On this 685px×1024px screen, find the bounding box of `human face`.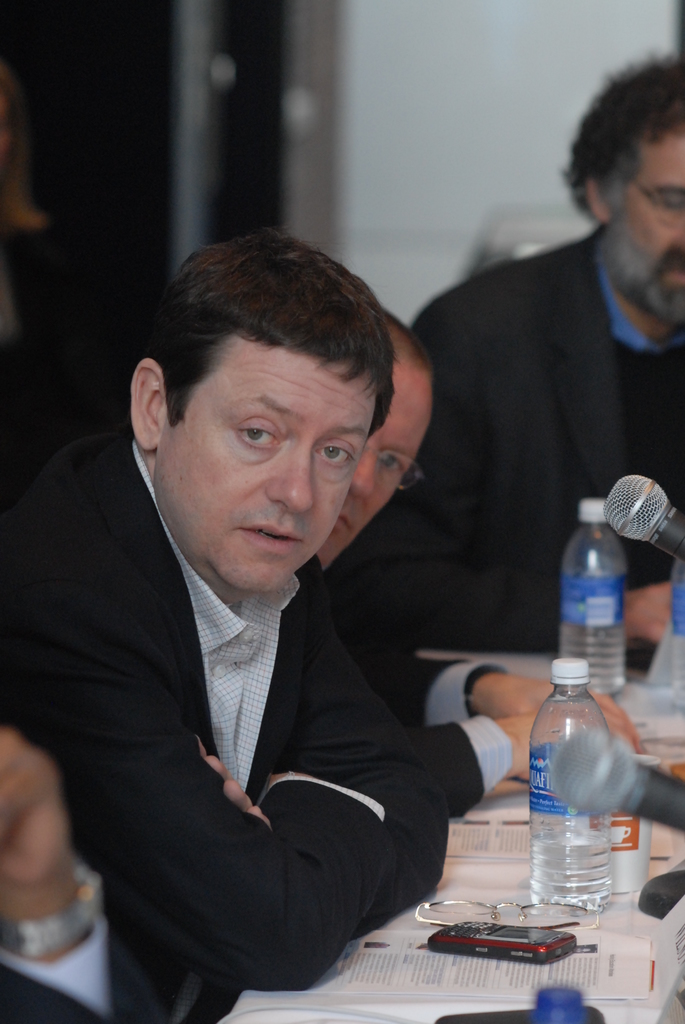
Bounding box: 613 136 684 305.
